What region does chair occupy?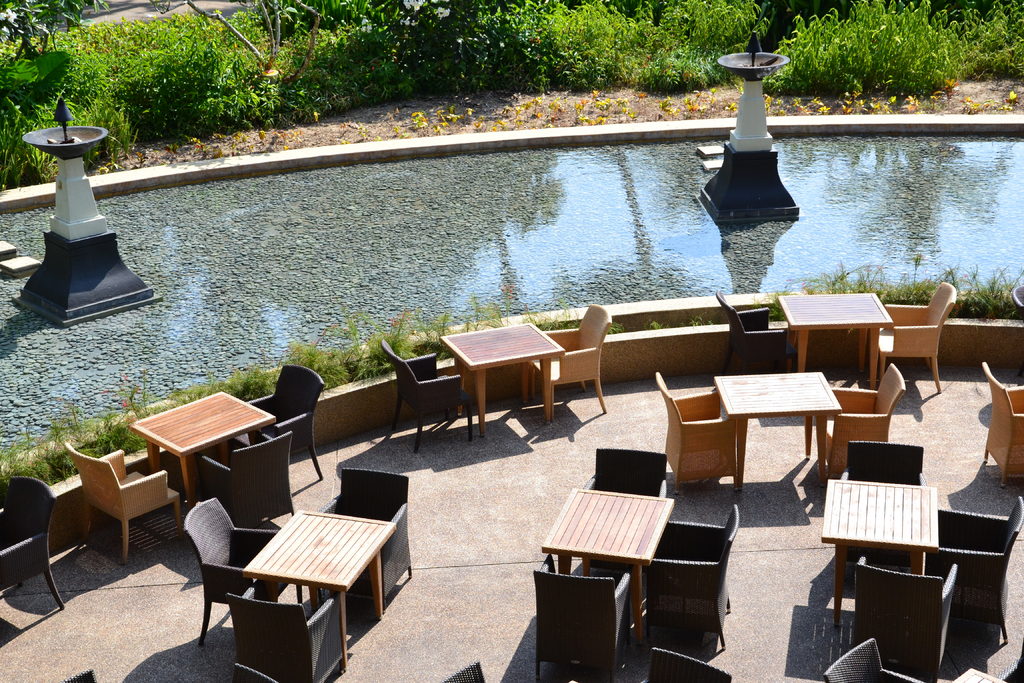
(x1=714, y1=288, x2=794, y2=377).
